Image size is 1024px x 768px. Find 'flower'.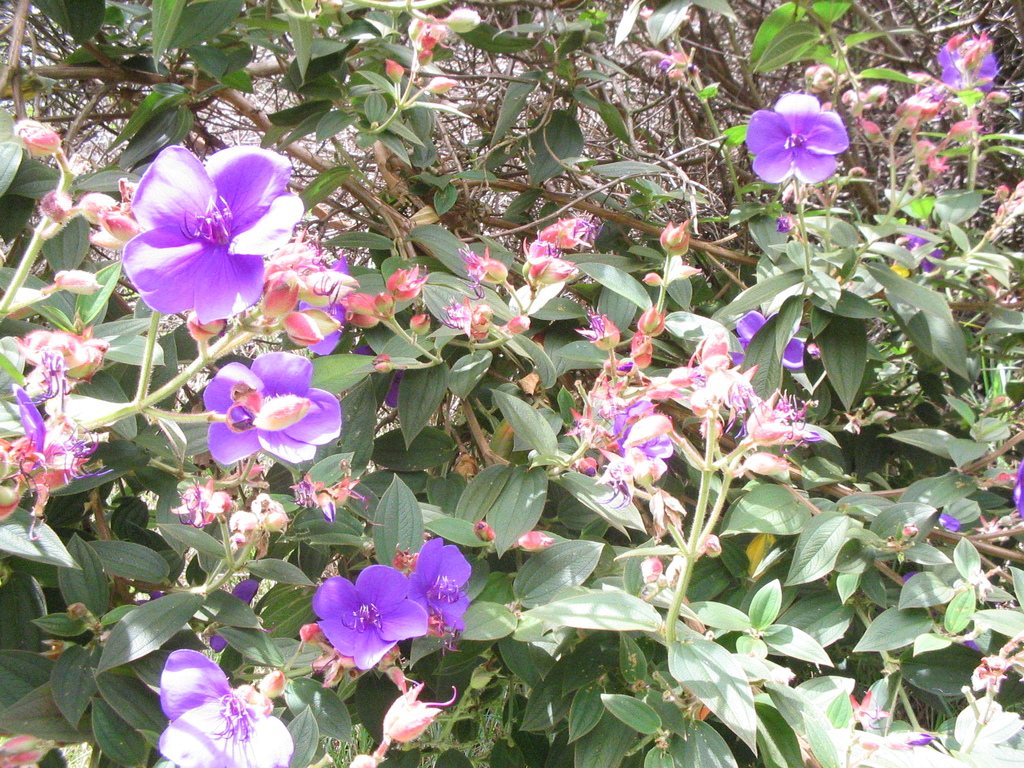
x1=446 y1=8 x2=480 y2=32.
